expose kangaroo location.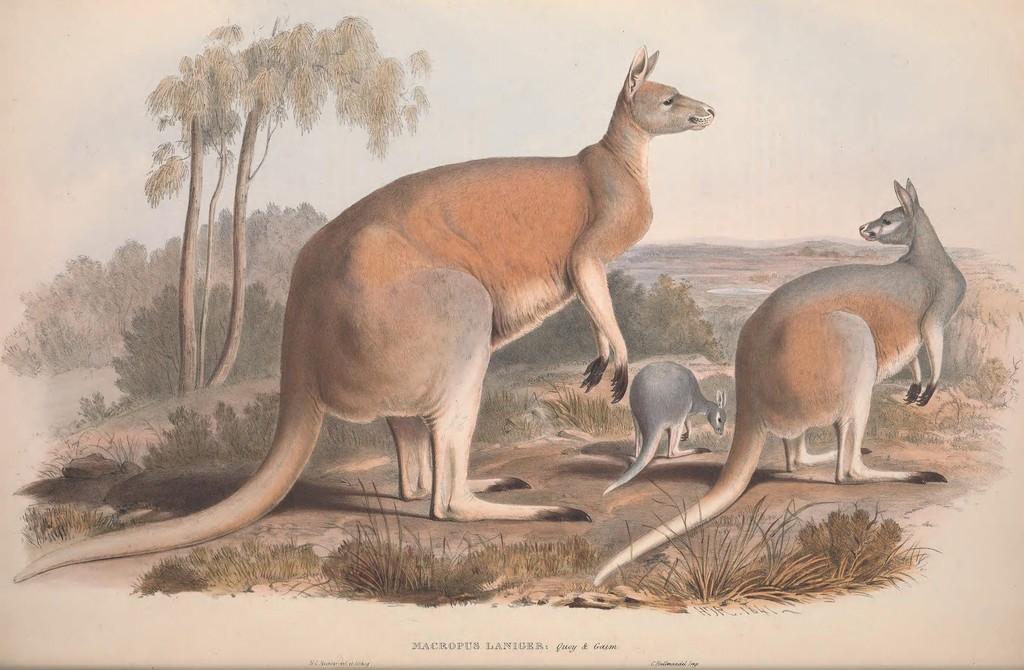
Exposed at <bbox>601, 360, 730, 494</bbox>.
